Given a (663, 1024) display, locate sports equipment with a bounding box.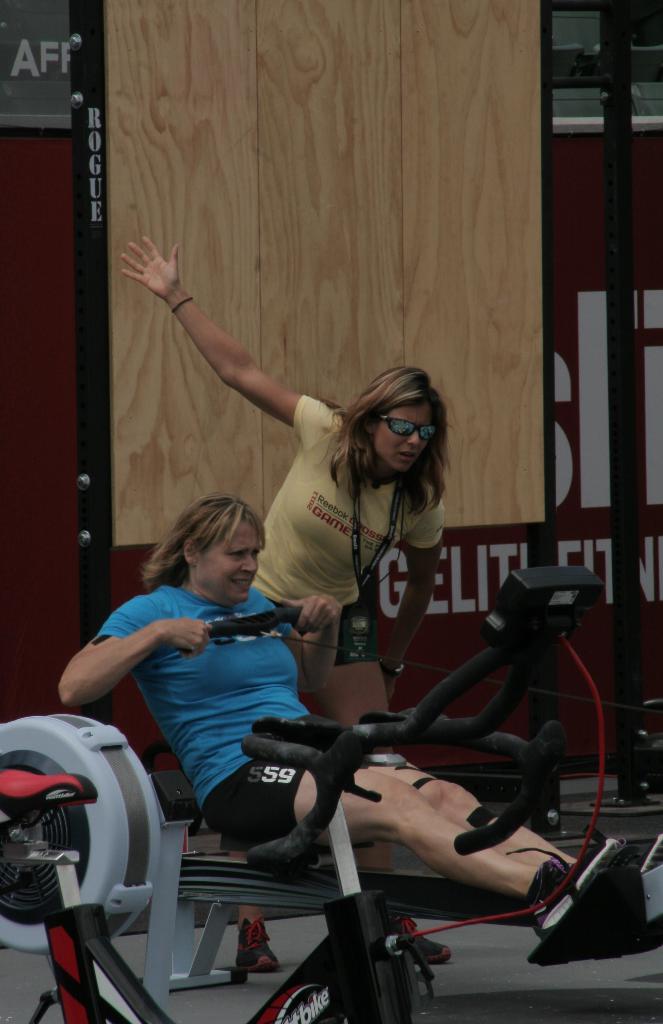
Located: 526,833,623,943.
